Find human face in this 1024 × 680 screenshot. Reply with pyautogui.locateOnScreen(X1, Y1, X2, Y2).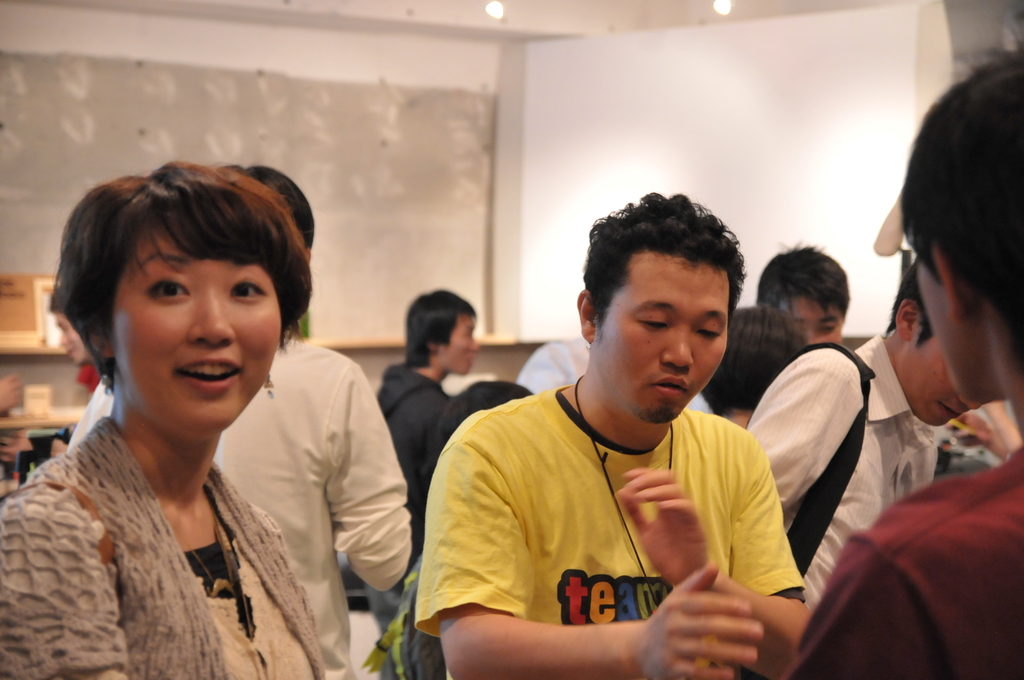
pyautogui.locateOnScreen(900, 323, 979, 432).
